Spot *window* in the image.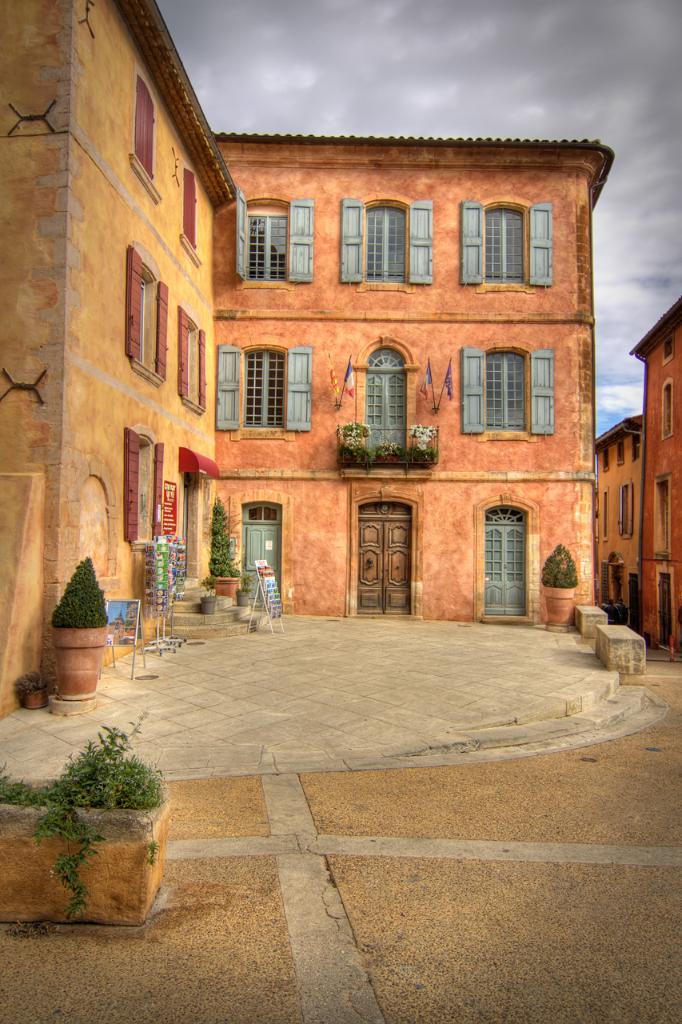
*window* found at select_region(603, 491, 610, 540).
